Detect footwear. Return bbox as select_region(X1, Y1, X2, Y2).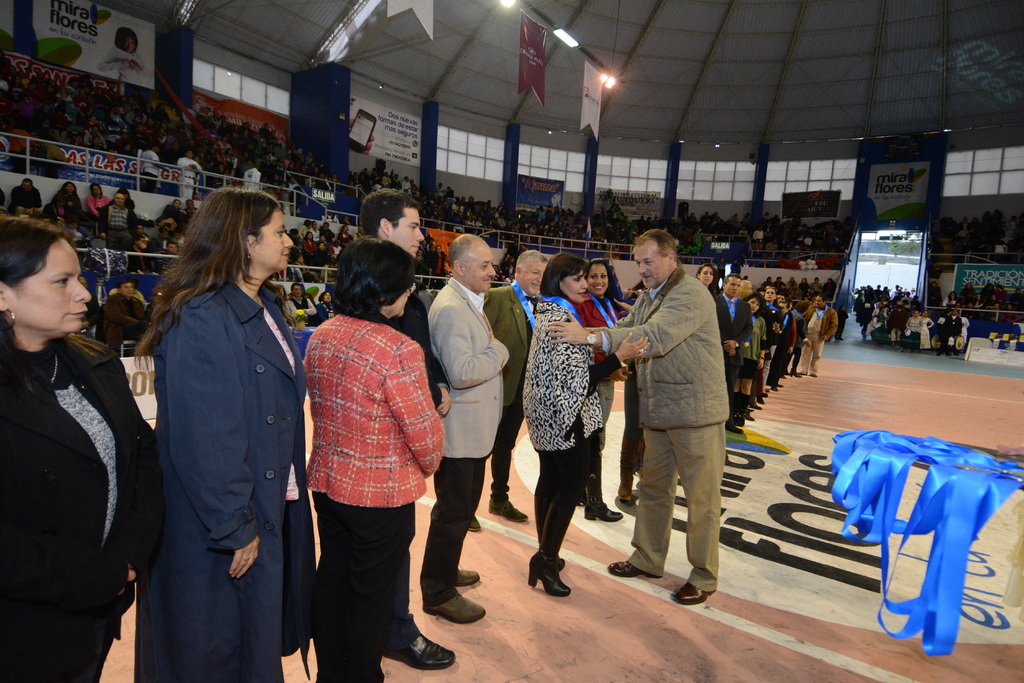
select_region(474, 513, 483, 533).
